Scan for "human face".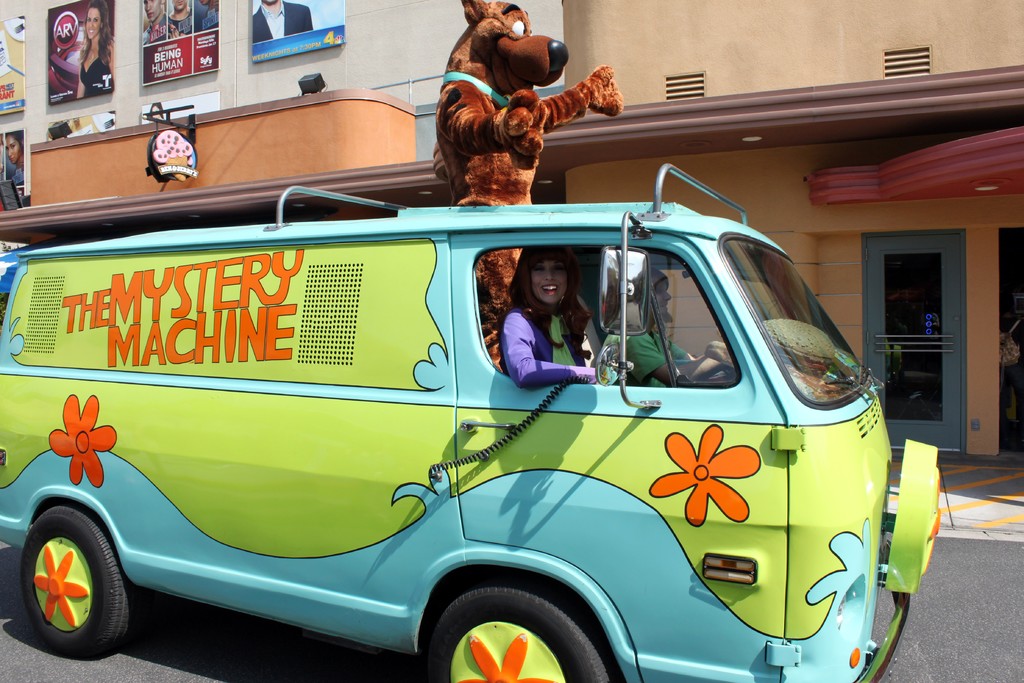
Scan result: left=531, top=259, right=566, bottom=301.
